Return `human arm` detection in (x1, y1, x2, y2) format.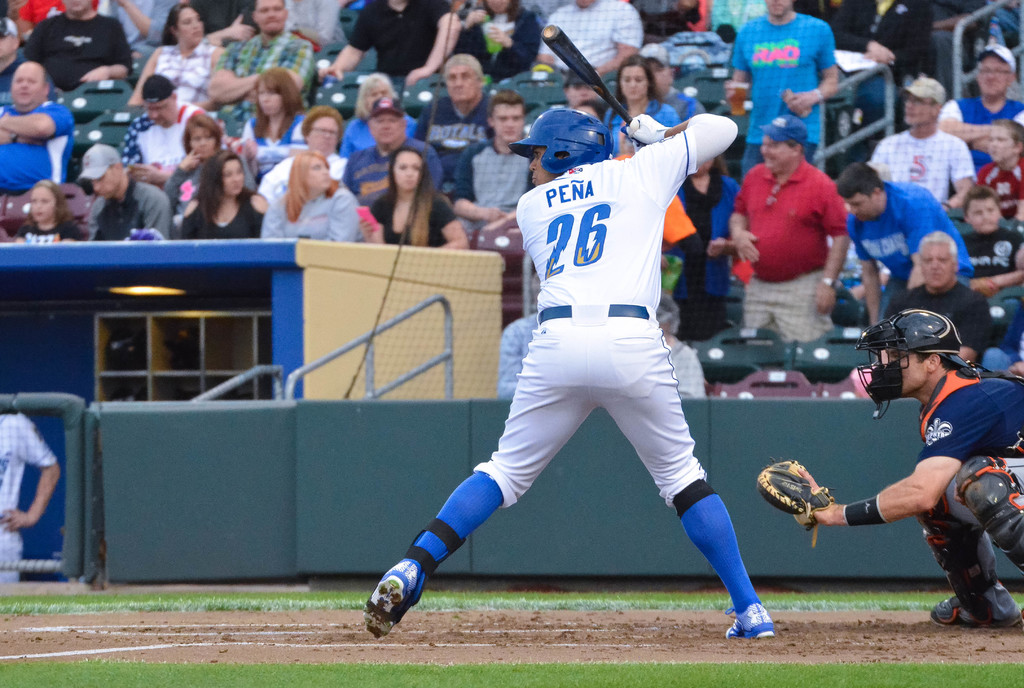
(706, 233, 739, 257).
